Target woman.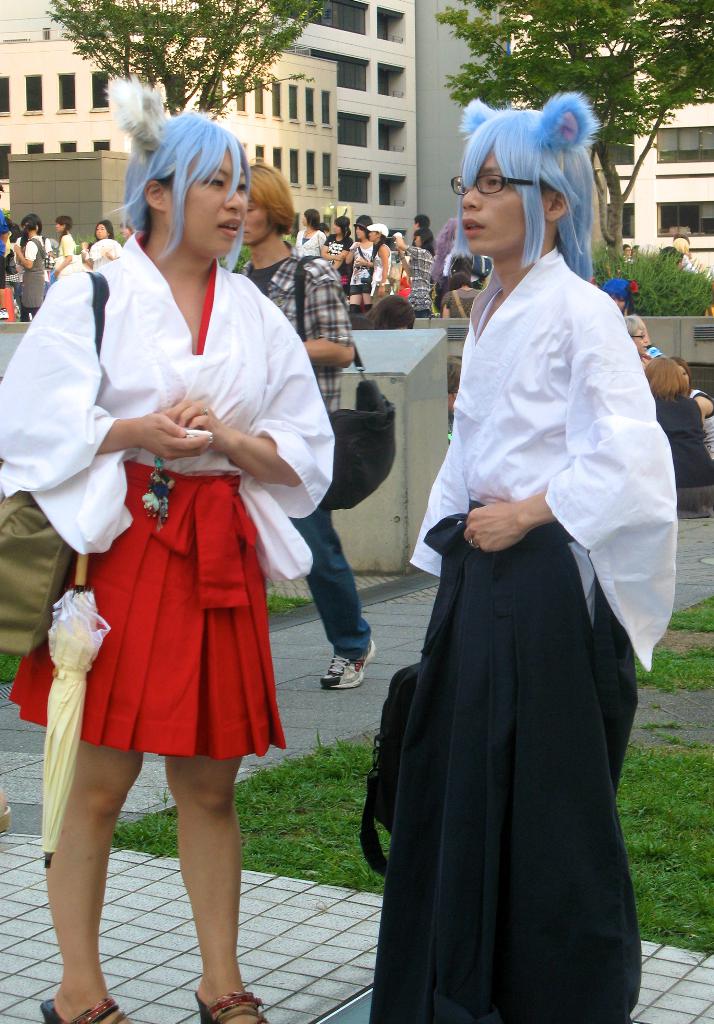
Target region: [left=444, top=273, right=477, bottom=319].
